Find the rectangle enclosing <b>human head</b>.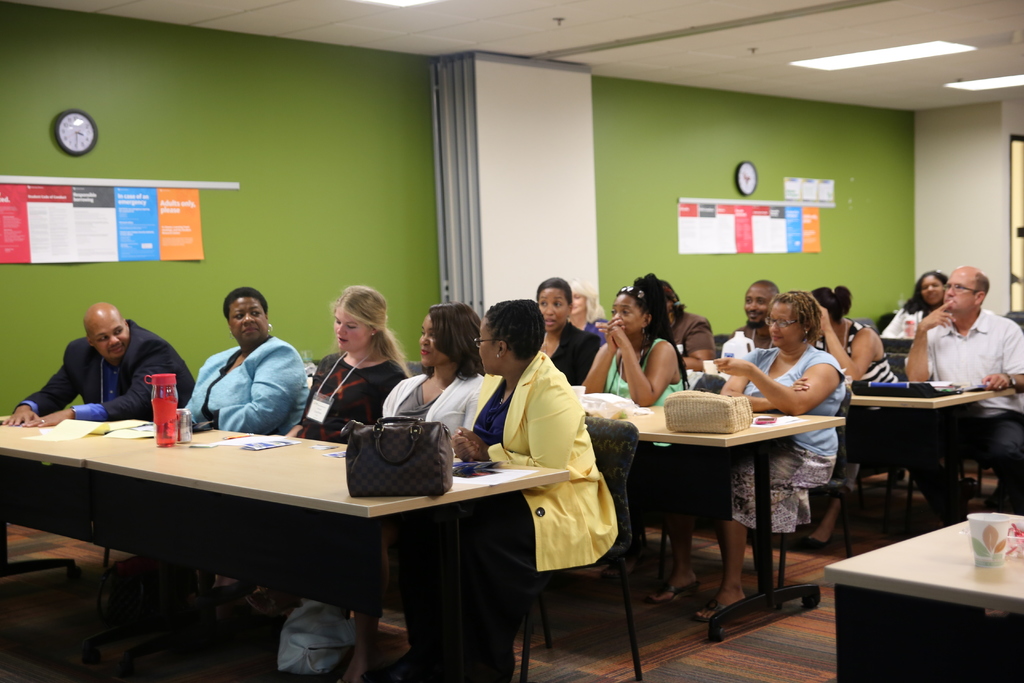
329, 285, 390, 350.
